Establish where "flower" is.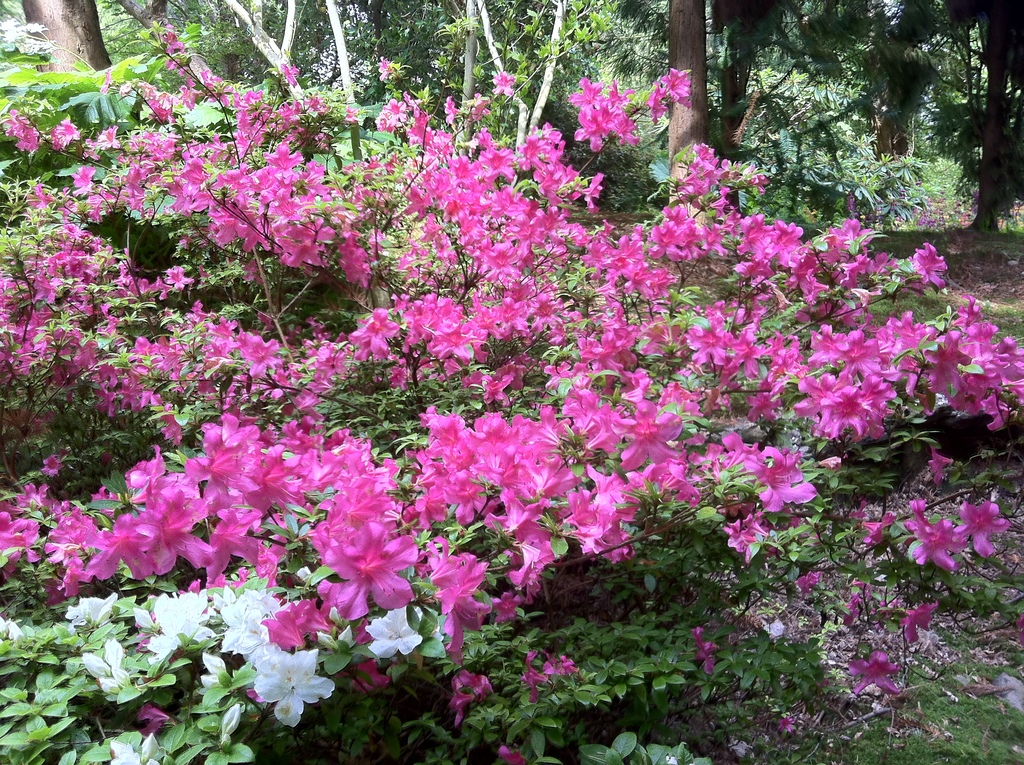
Established at BBox(239, 653, 326, 736).
